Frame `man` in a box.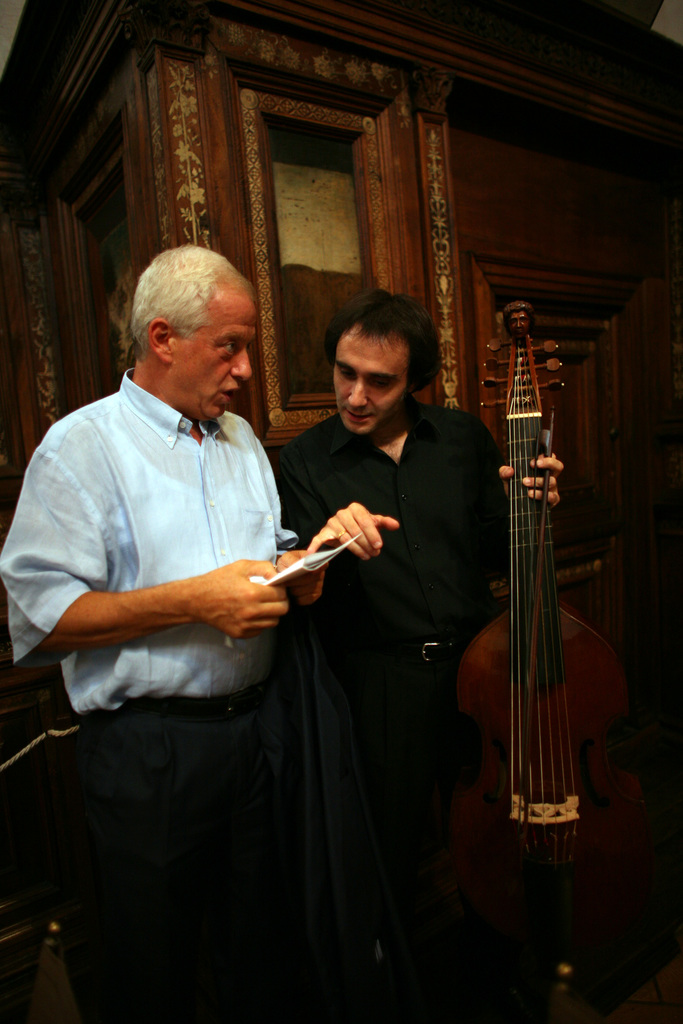
box(31, 231, 409, 959).
